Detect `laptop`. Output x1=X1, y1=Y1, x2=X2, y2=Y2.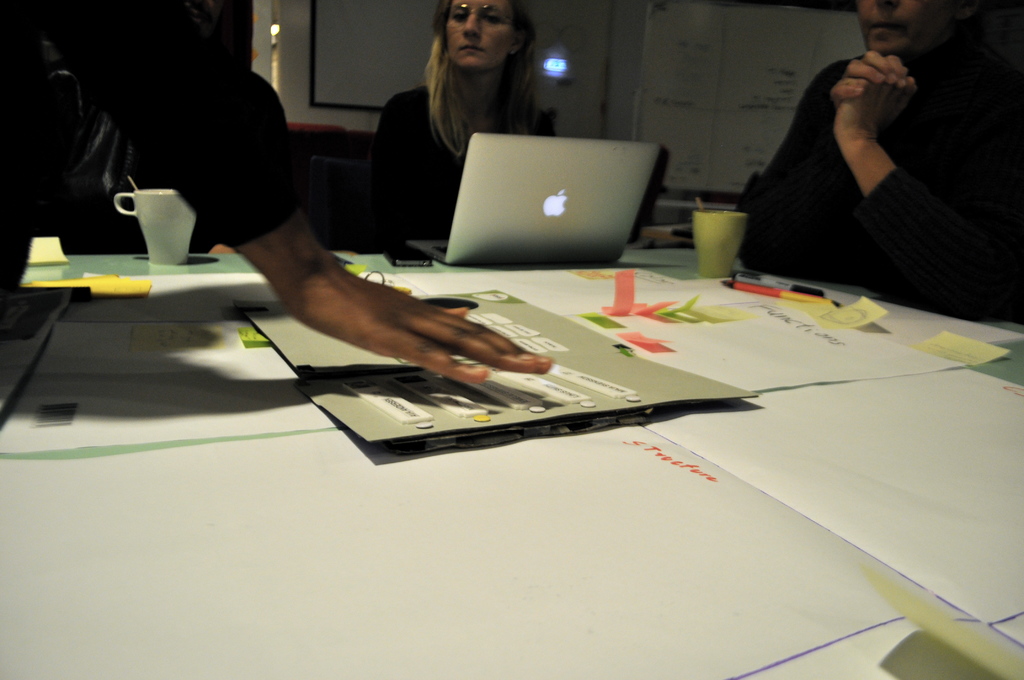
x1=436, y1=120, x2=675, y2=262.
